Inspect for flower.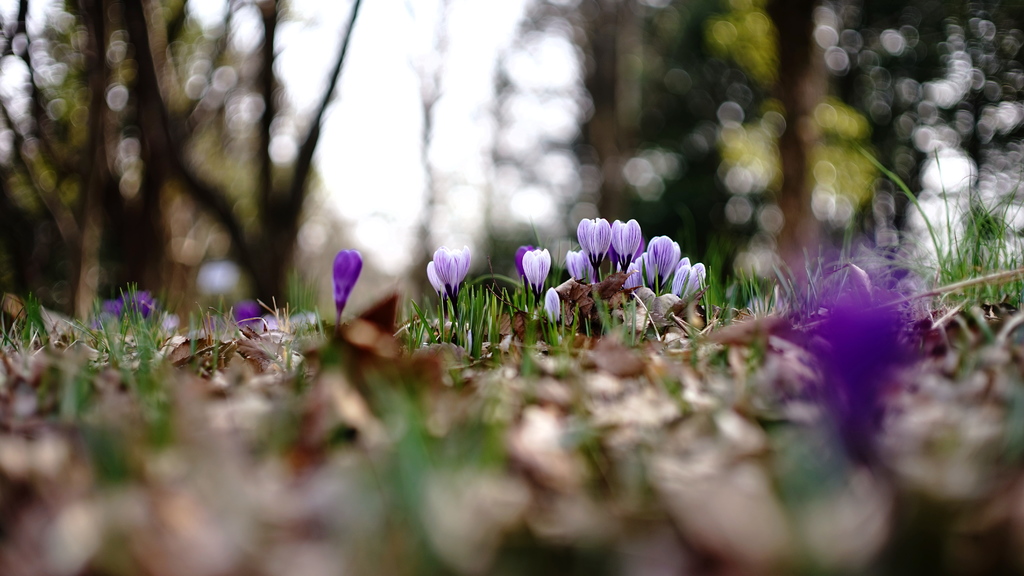
Inspection: bbox=[426, 243, 465, 296].
